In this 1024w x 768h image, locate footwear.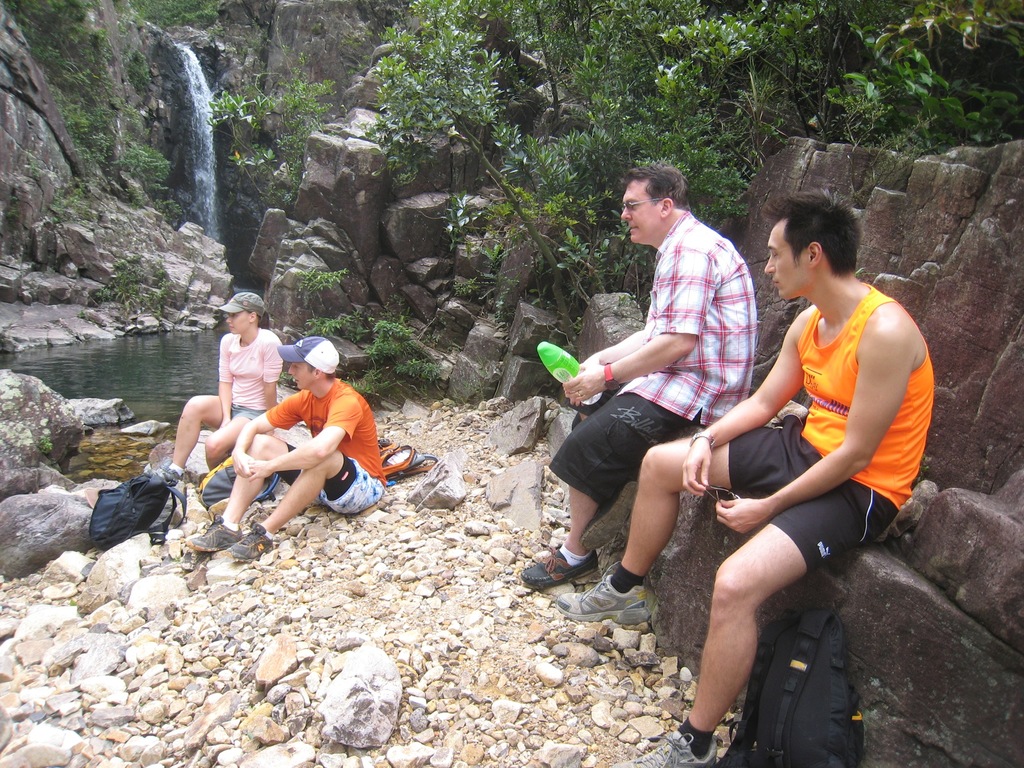
Bounding box: [left=181, top=519, right=249, bottom=555].
